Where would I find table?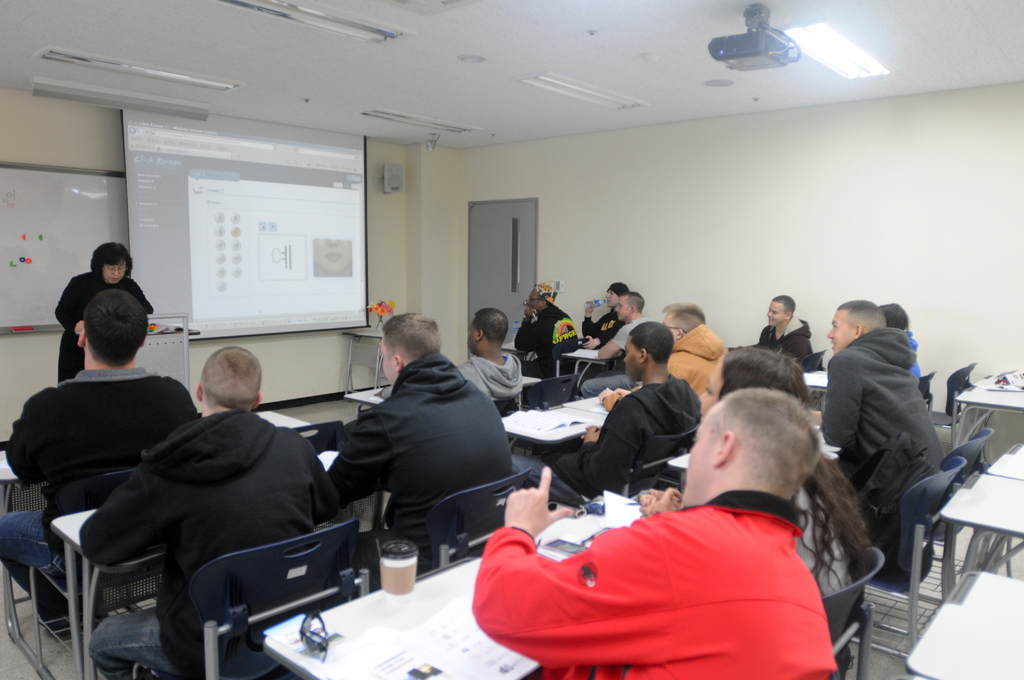
At detection(342, 332, 388, 400).
